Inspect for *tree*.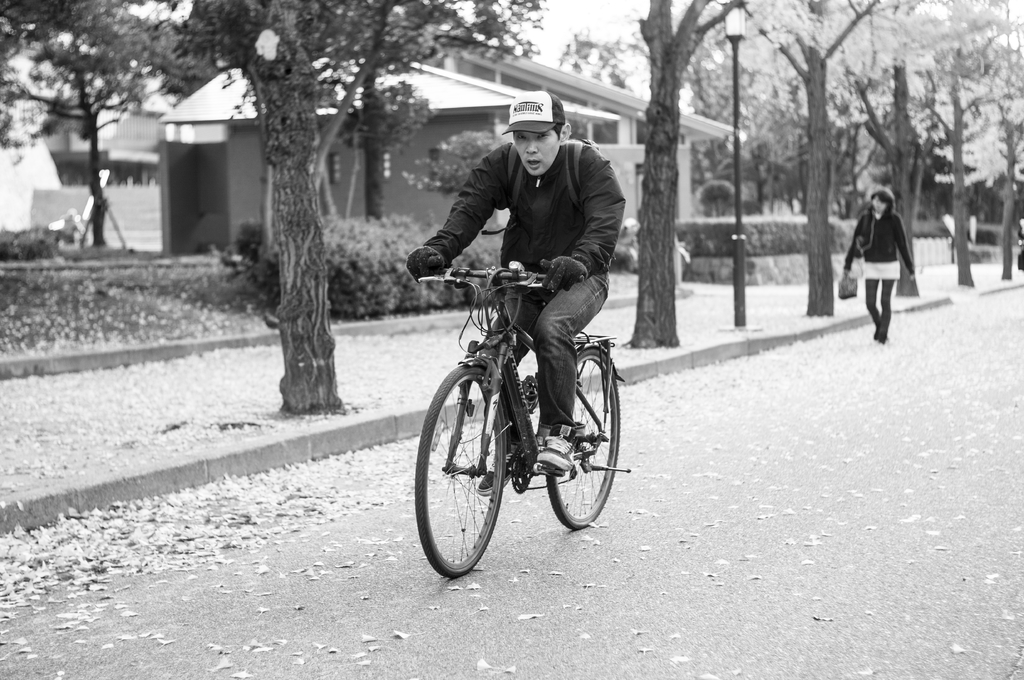
Inspection: (908,2,1023,278).
